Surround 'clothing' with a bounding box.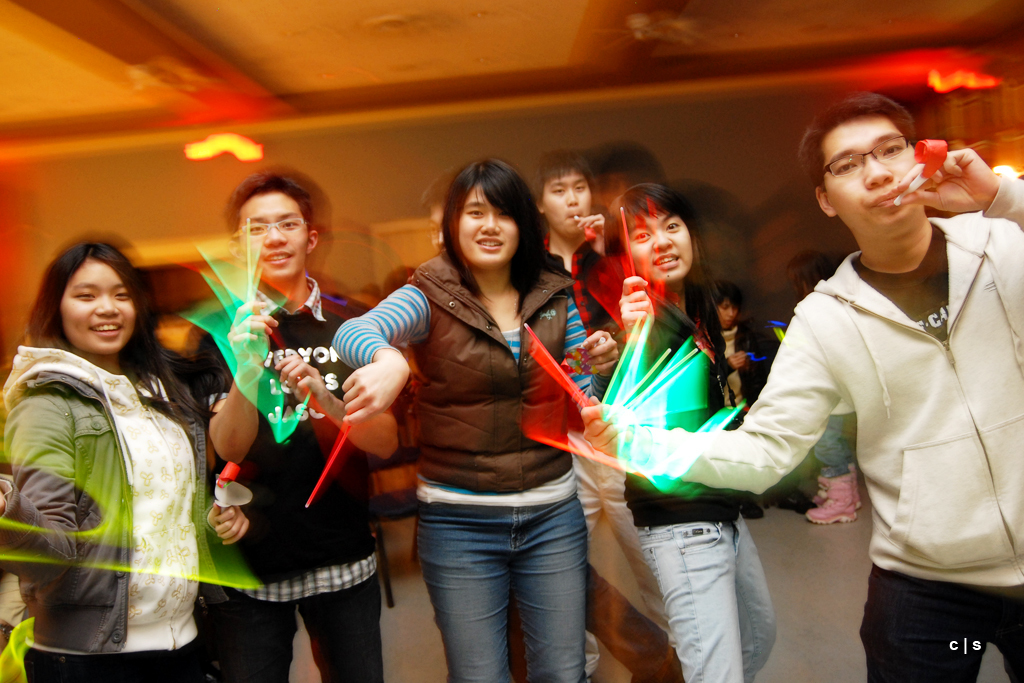
(683,243,1023,682).
